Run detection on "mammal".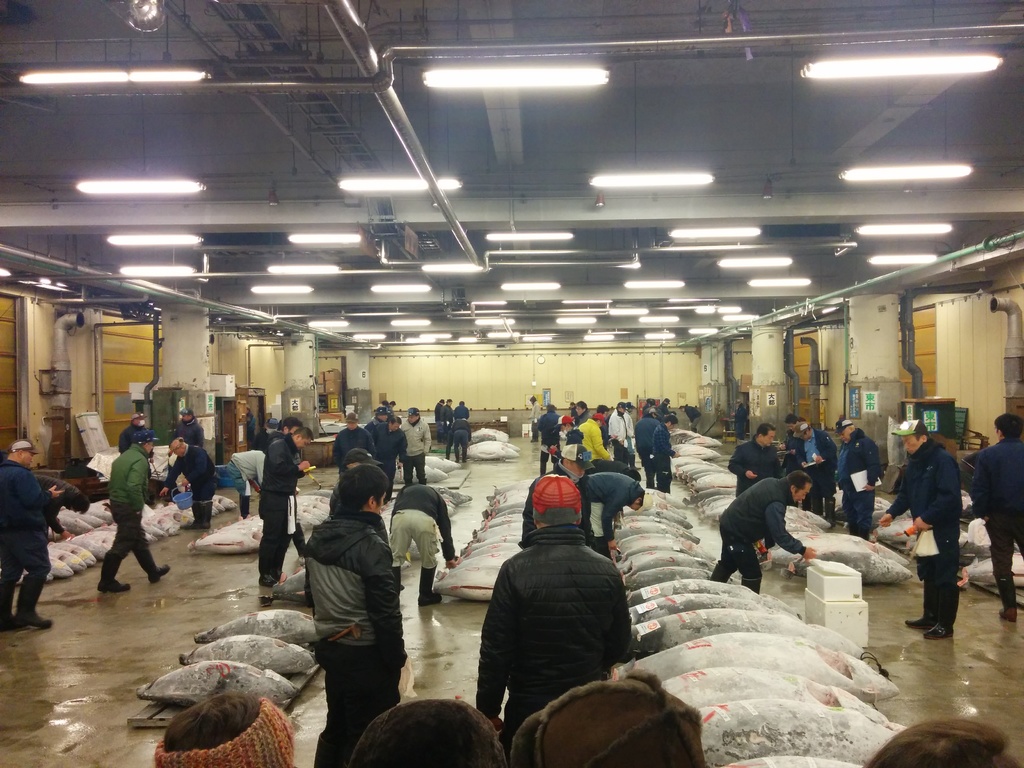
Result: box(678, 403, 700, 430).
